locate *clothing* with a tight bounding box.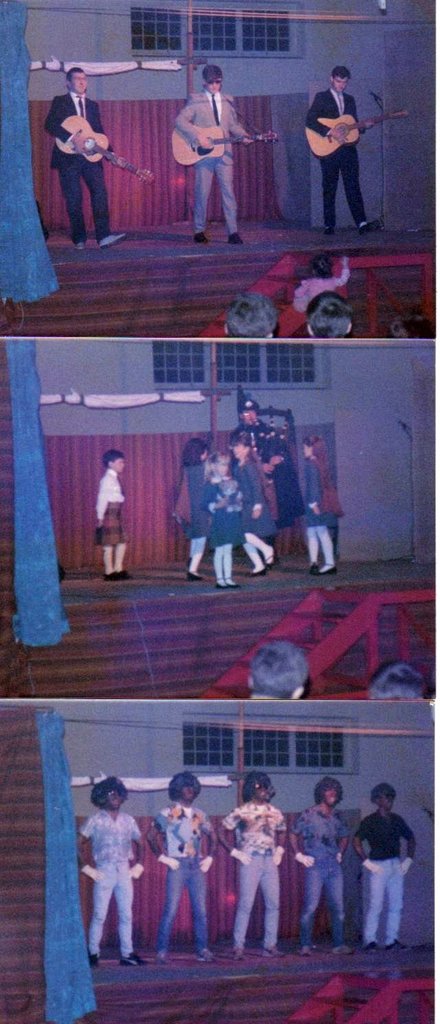
l=164, t=84, r=248, b=235.
